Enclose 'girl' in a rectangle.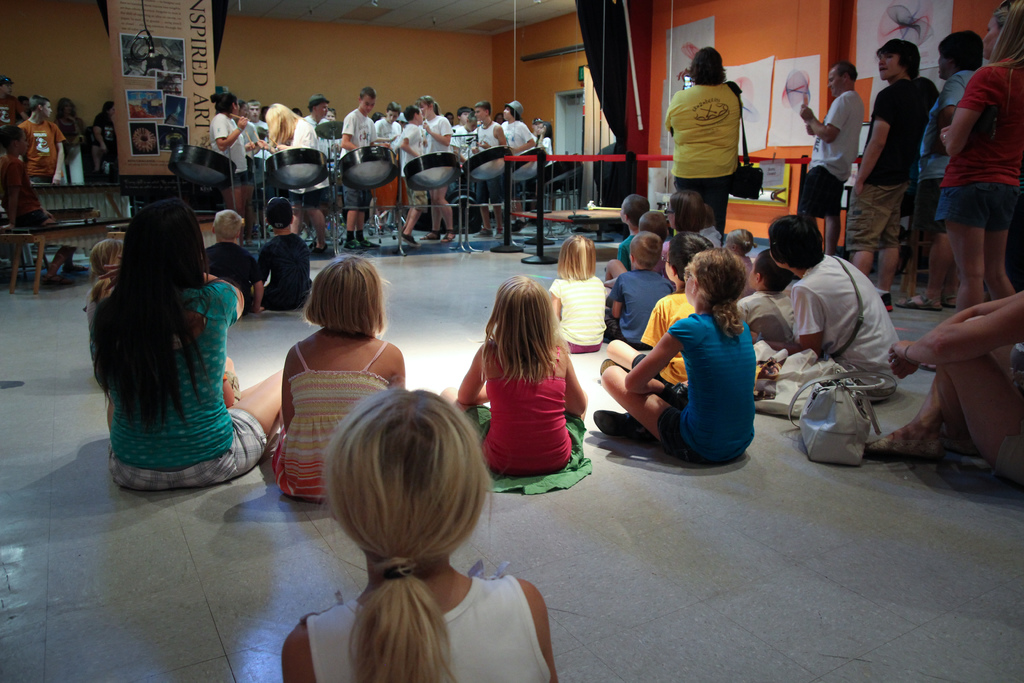
region(281, 387, 556, 682).
